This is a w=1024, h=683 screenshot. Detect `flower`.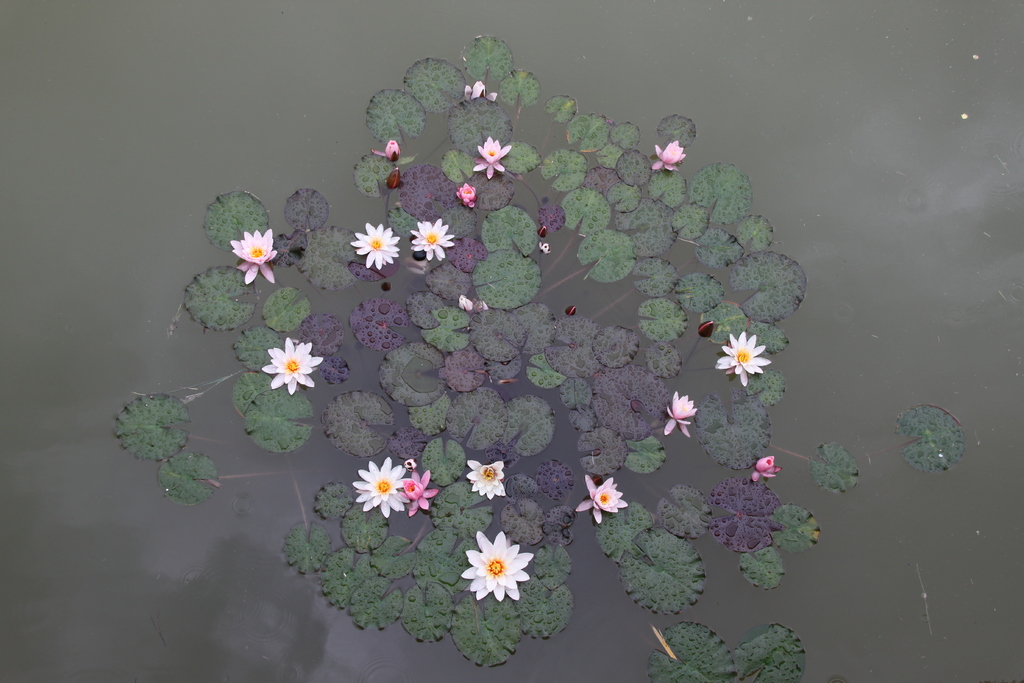
(left=664, top=391, right=698, bottom=436).
